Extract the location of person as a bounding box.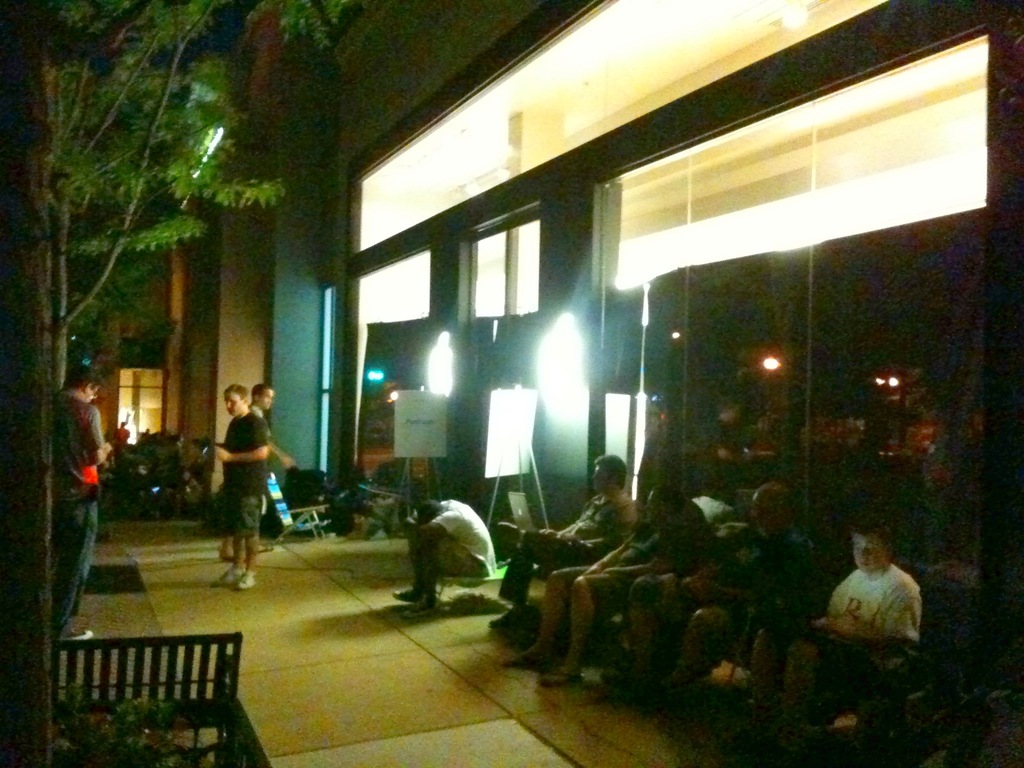
<region>515, 483, 707, 683</region>.
